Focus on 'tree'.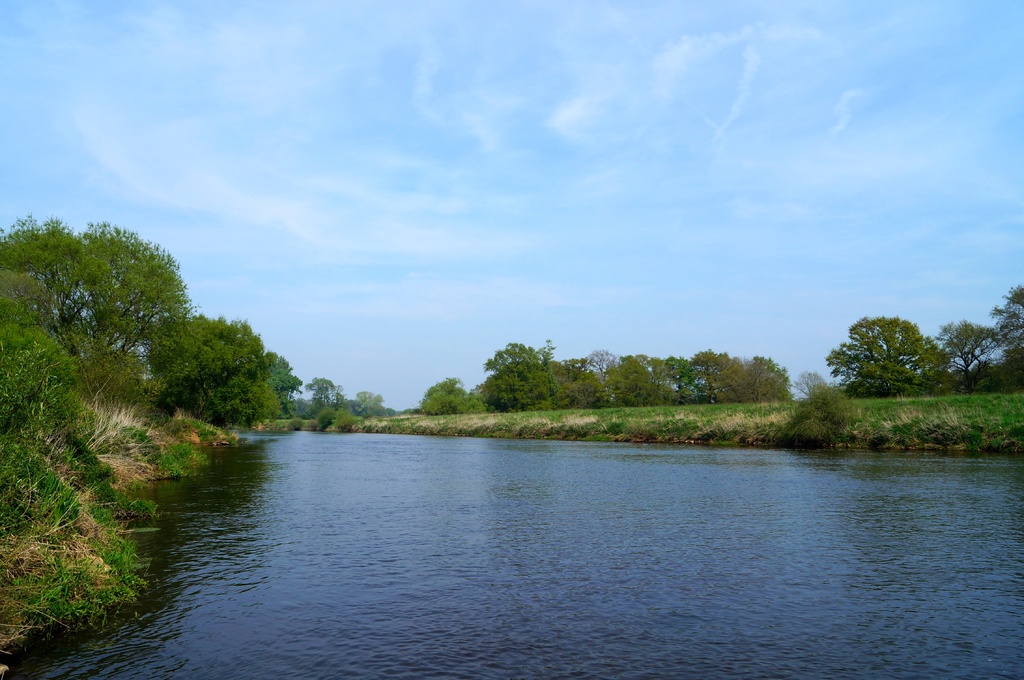
Focused at crop(664, 357, 697, 400).
